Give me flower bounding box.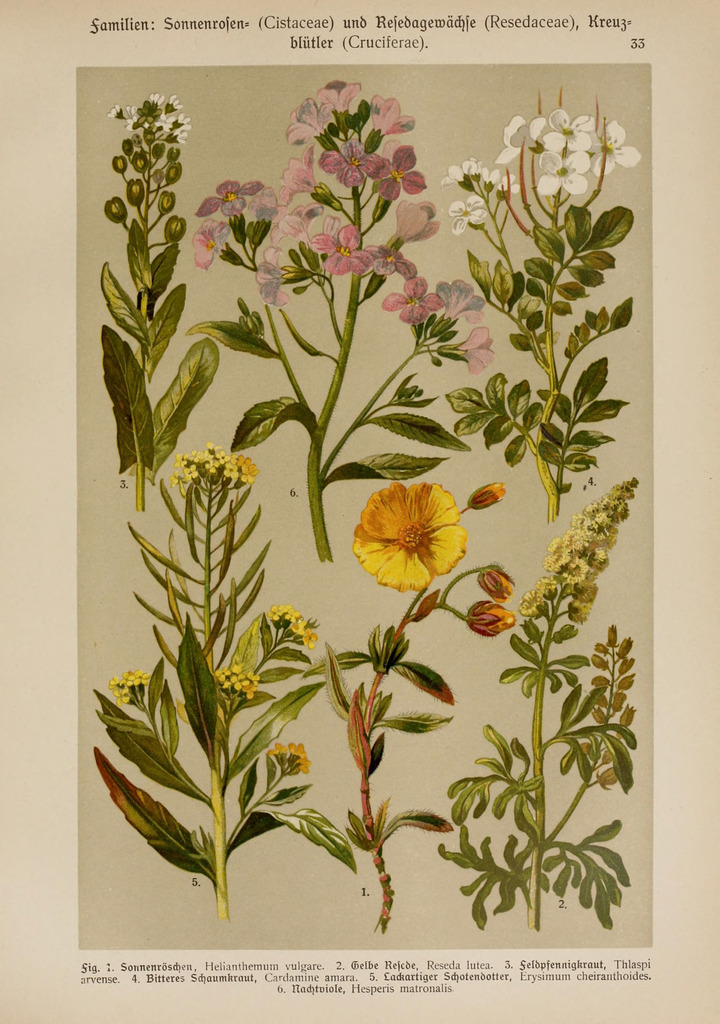
108:104:124:118.
